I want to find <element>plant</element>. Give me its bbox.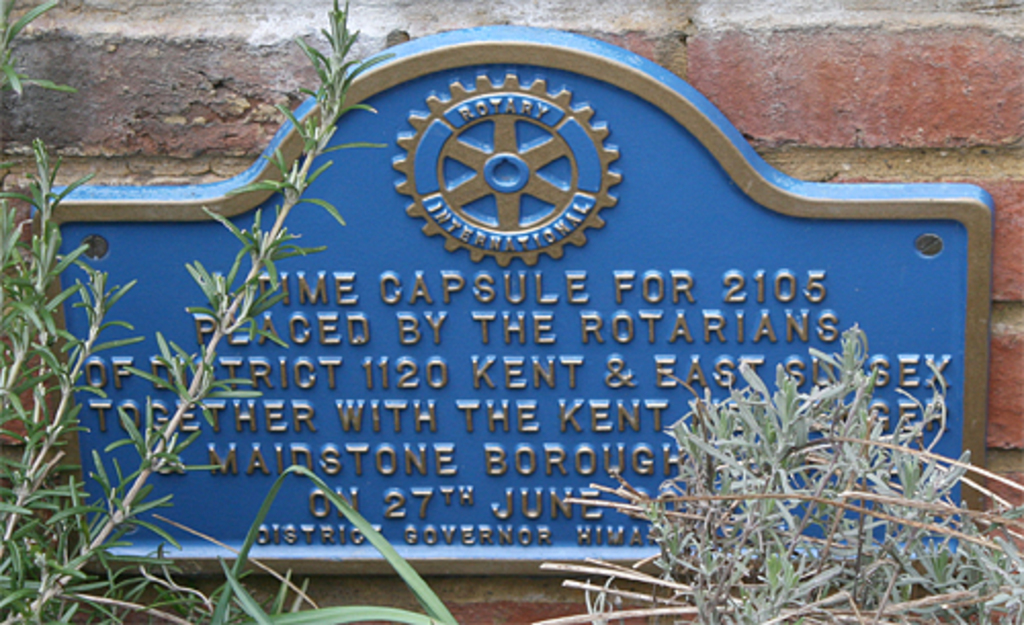
pyautogui.locateOnScreen(201, 457, 469, 623).
